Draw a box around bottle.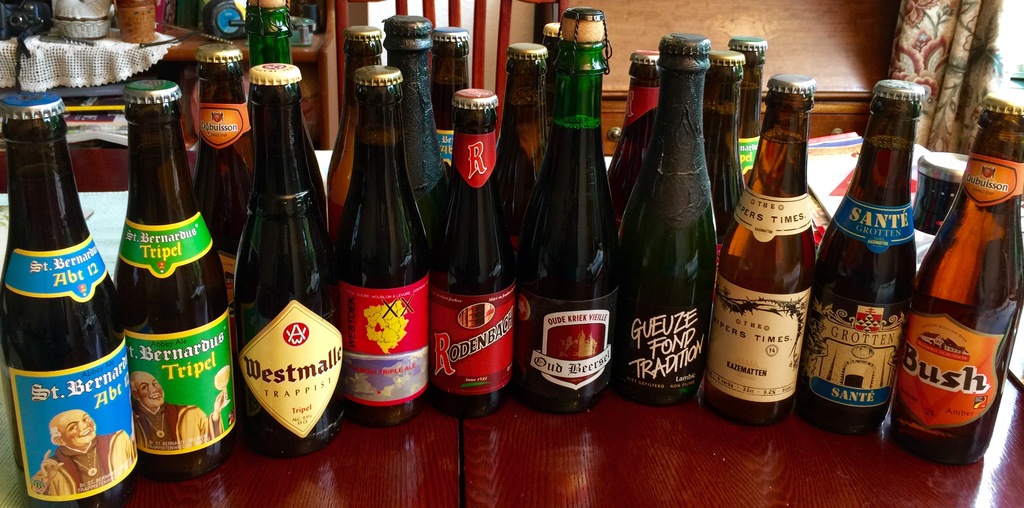
locate(803, 79, 925, 436).
